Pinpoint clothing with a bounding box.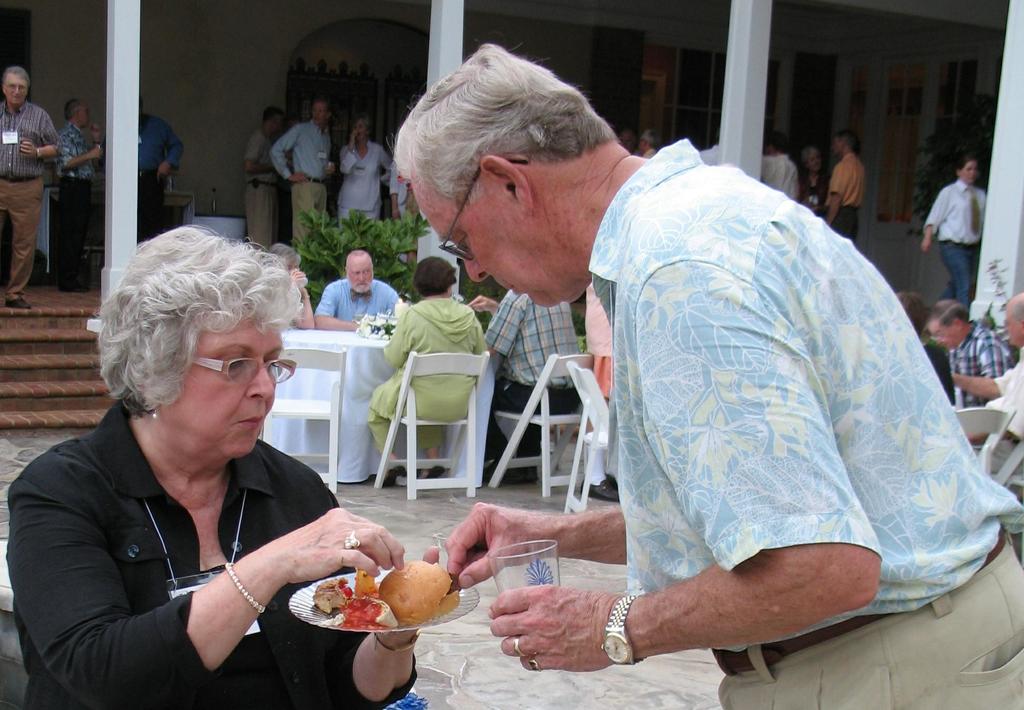
crop(362, 295, 488, 461).
